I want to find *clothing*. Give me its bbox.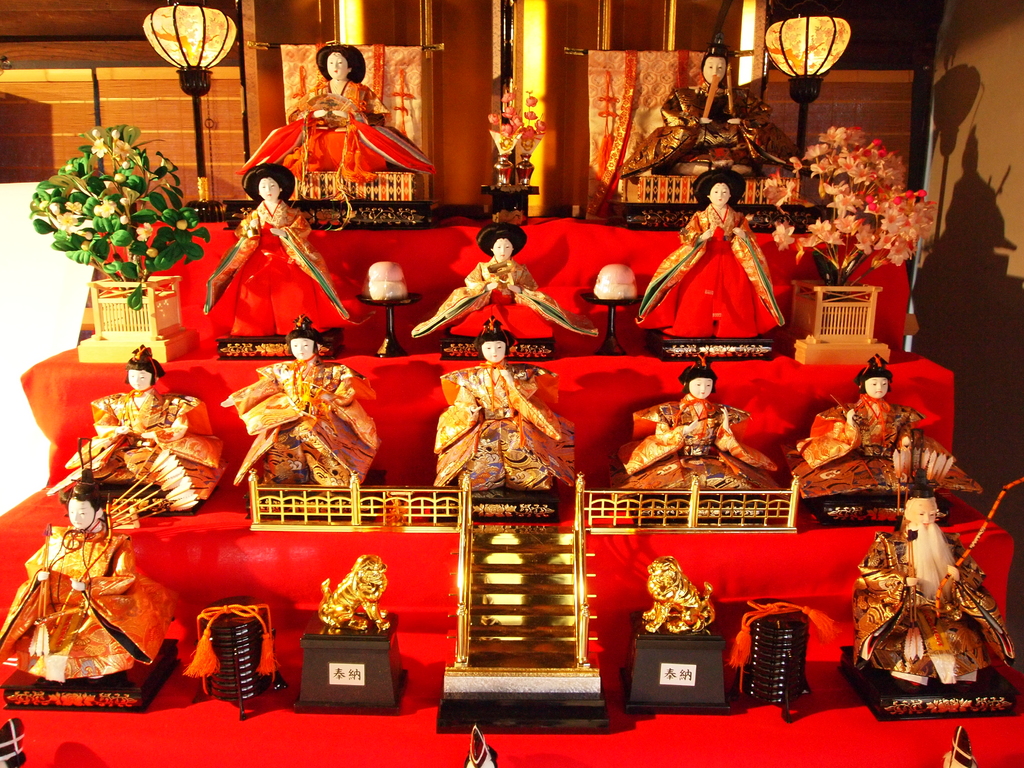
241 77 429 177.
